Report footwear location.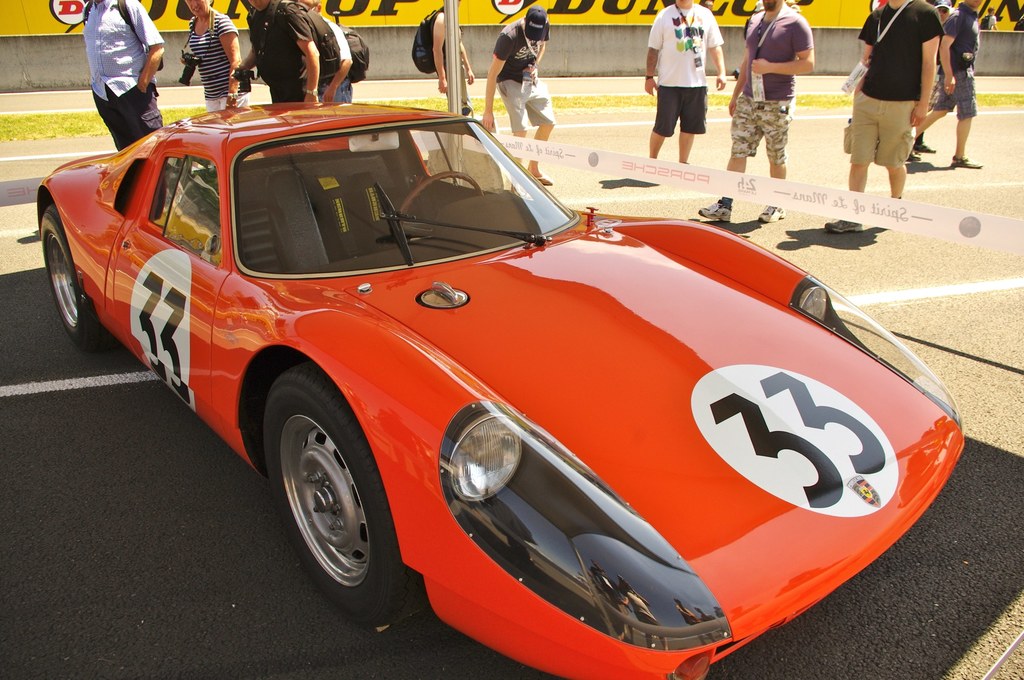
Report: bbox=[760, 204, 788, 222].
